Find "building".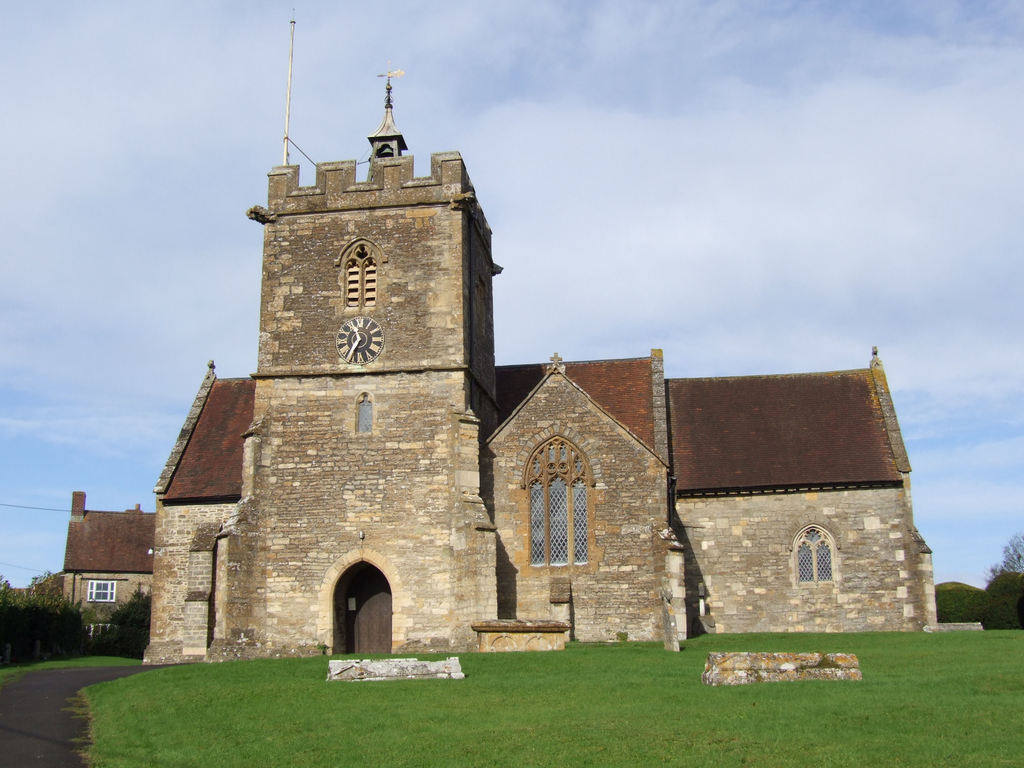
(64,490,159,649).
